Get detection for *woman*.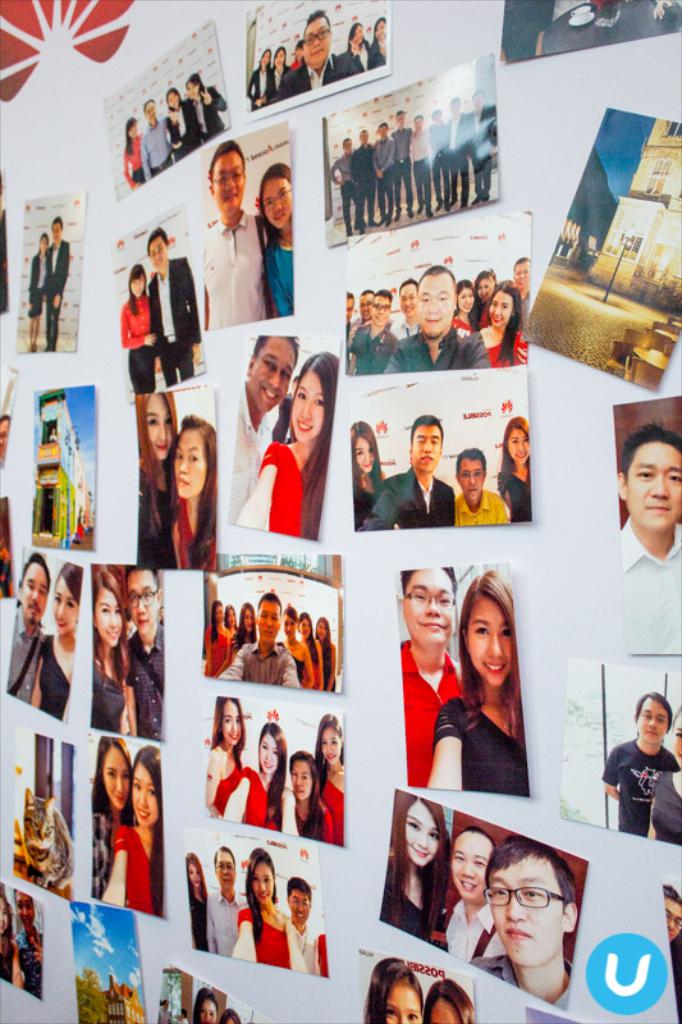
Detection: 370 15 385 63.
